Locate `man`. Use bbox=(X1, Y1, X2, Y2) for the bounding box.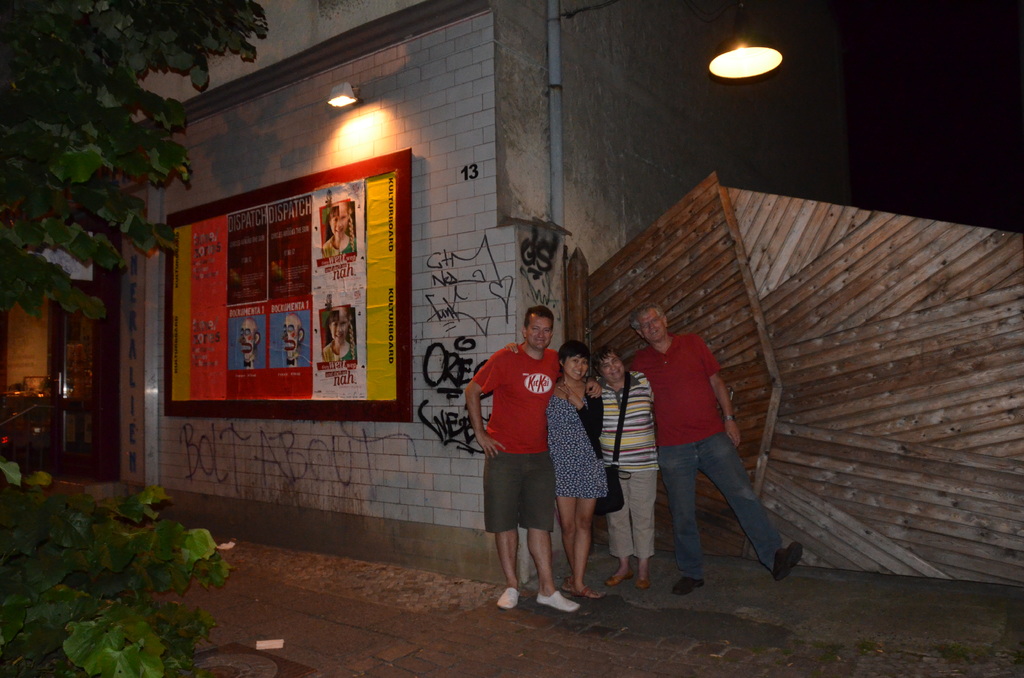
bbox=(612, 311, 786, 596).
